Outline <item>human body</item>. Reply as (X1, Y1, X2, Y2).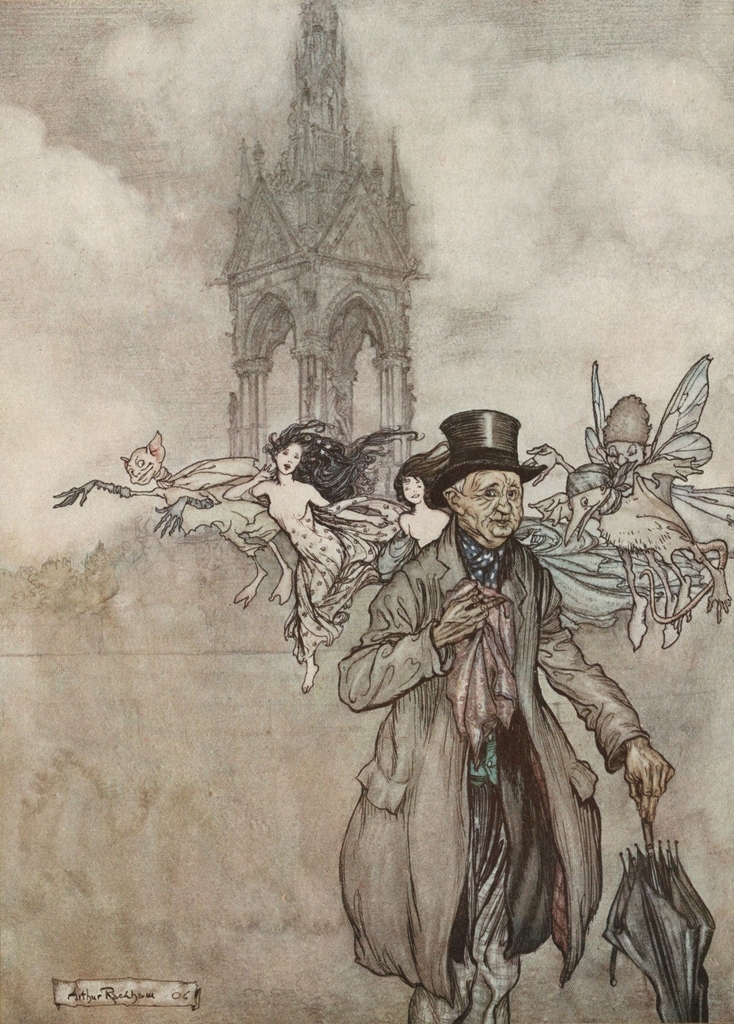
(351, 460, 645, 1011).
